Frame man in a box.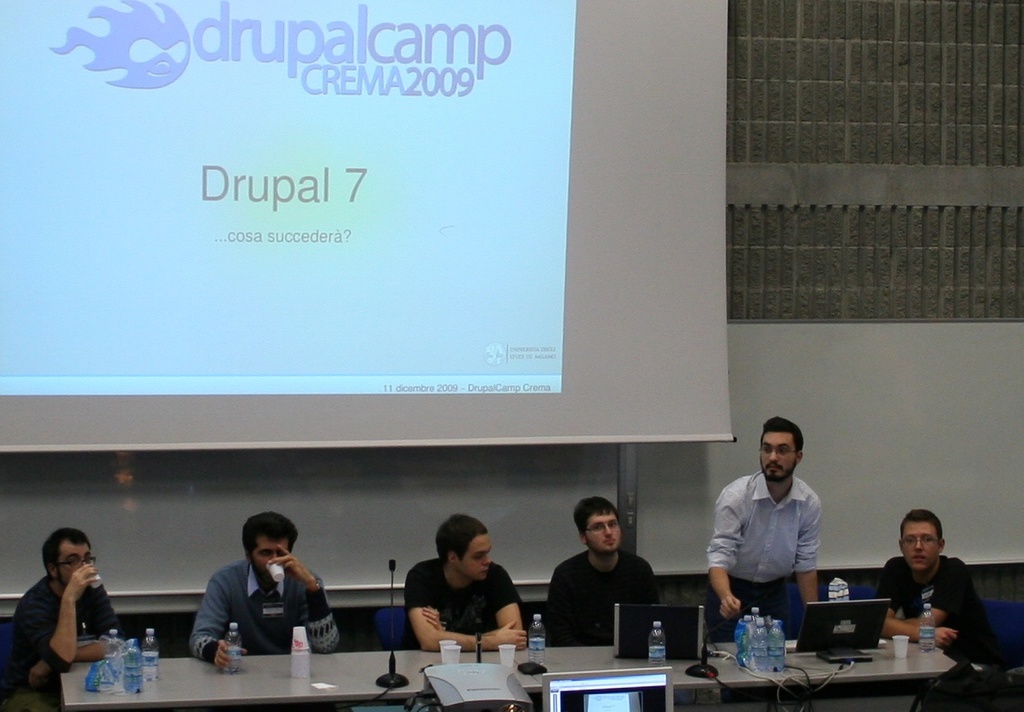
x1=703, y1=417, x2=820, y2=652.
